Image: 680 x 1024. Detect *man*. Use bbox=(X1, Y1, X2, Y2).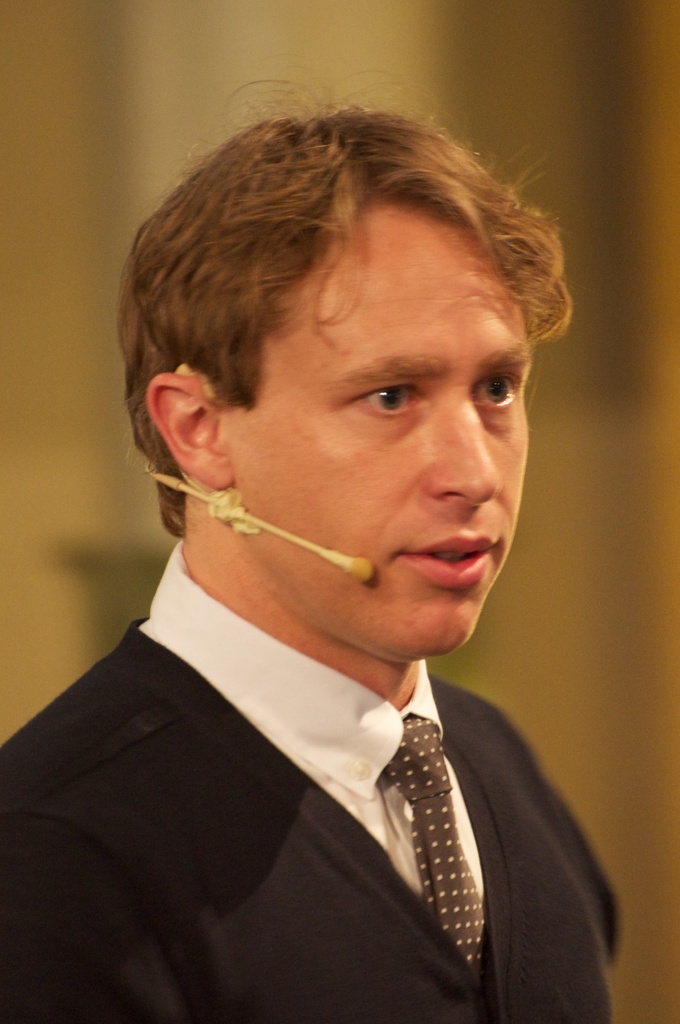
bbox=(0, 113, 625, 1023).
